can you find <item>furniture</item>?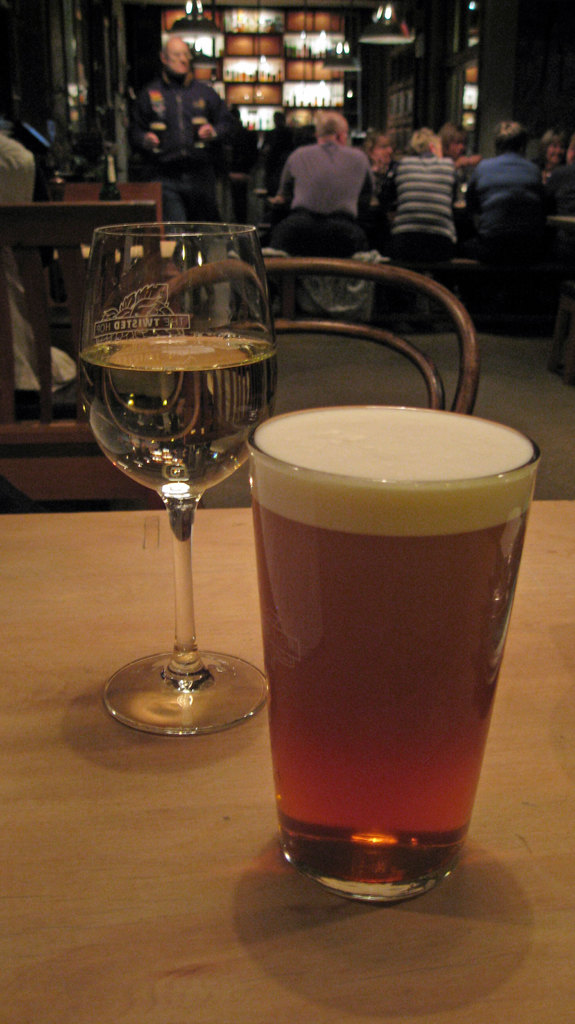
Yes, bounding box: [0, 503, 574, 1023].
